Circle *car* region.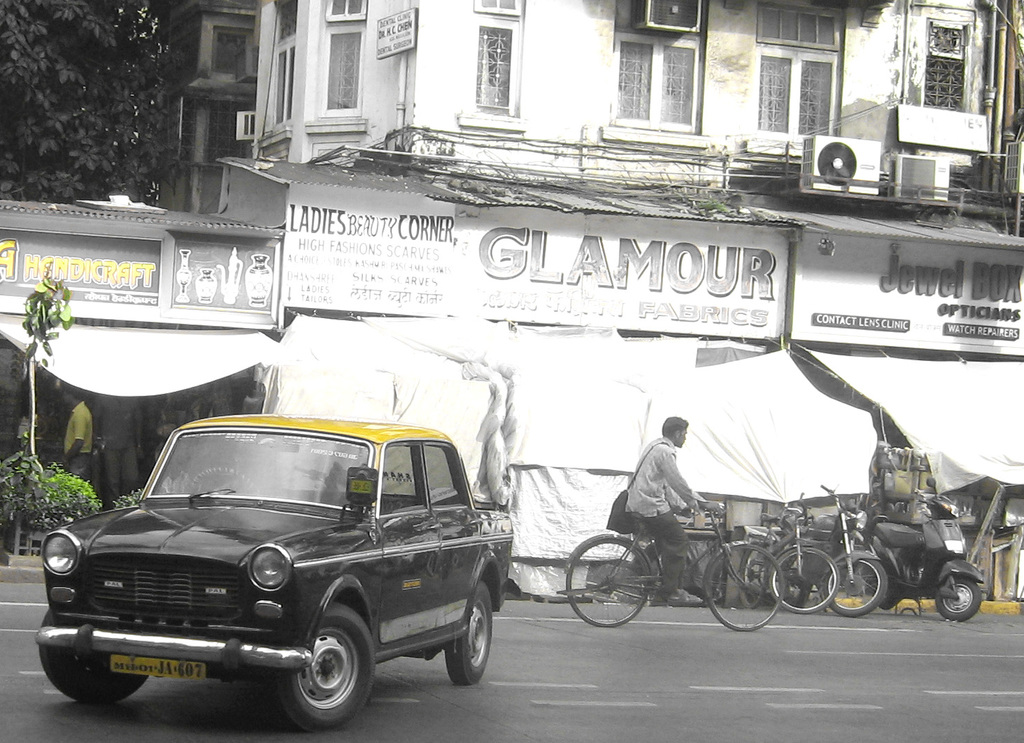
Region: <region>28, 416, 514, 740</region>.
